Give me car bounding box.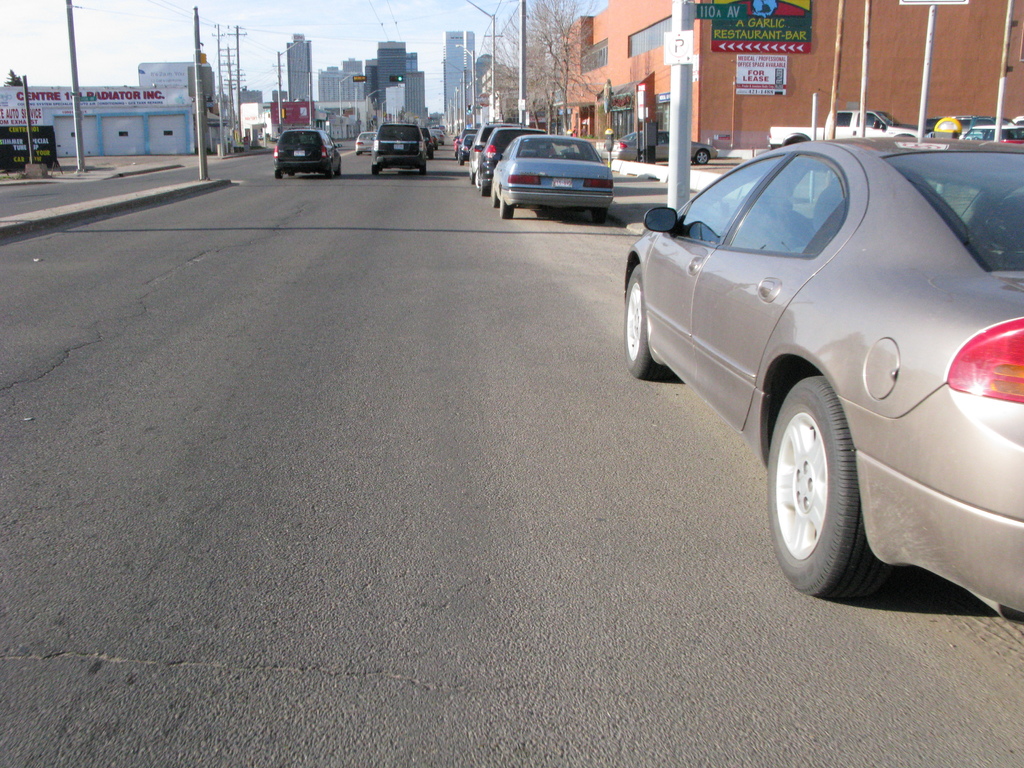
616/137/1023/584.
